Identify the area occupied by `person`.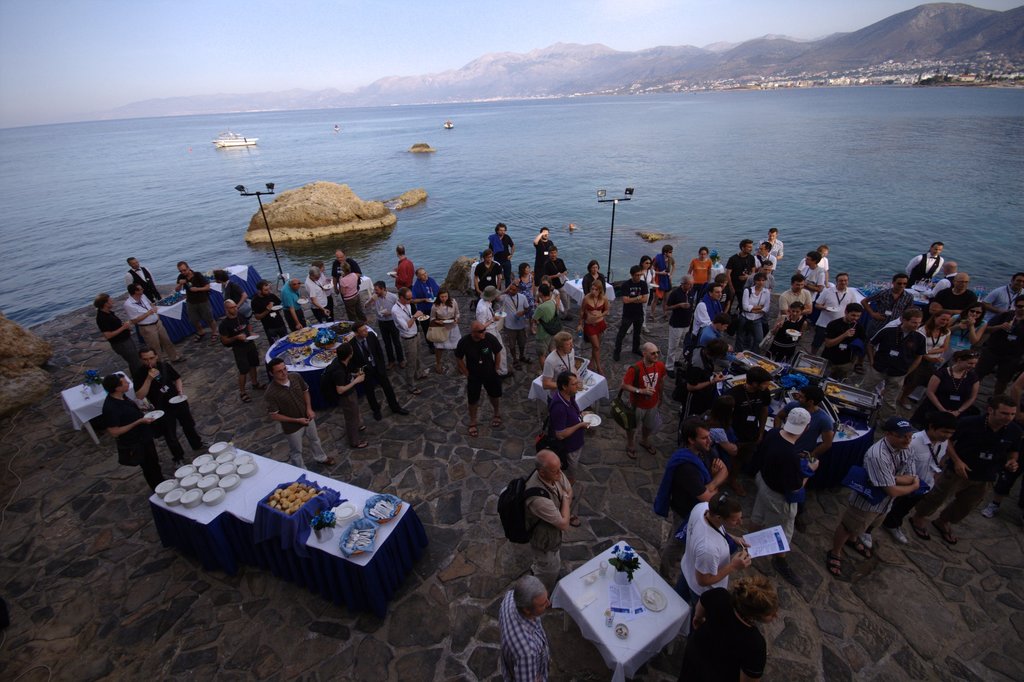
Area: 705,388,734,432.
